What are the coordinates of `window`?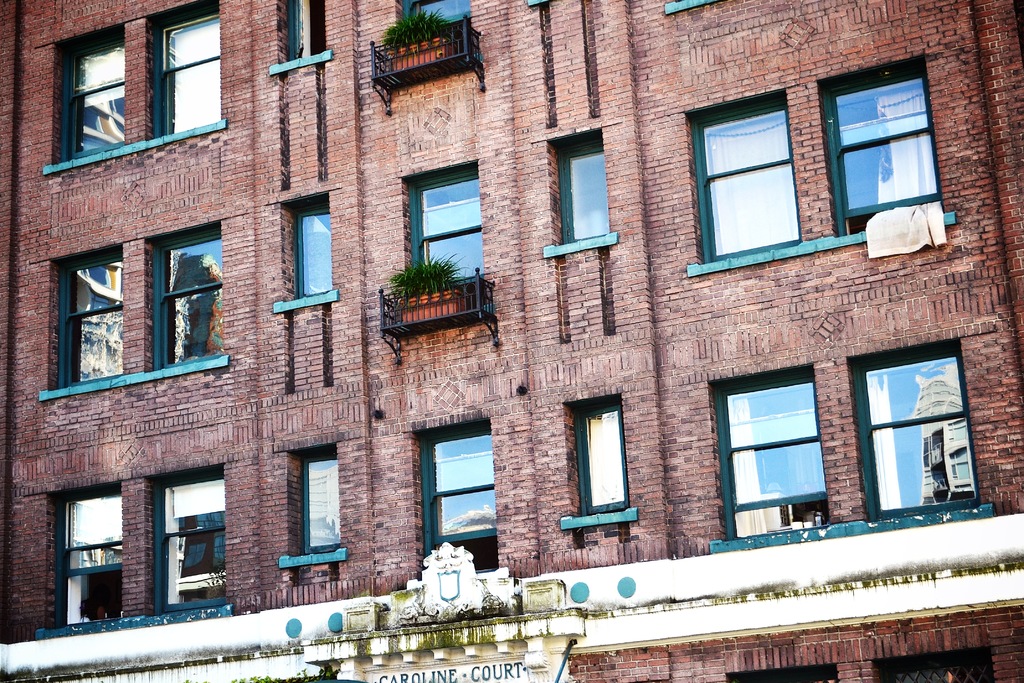
424 420 497 582.
